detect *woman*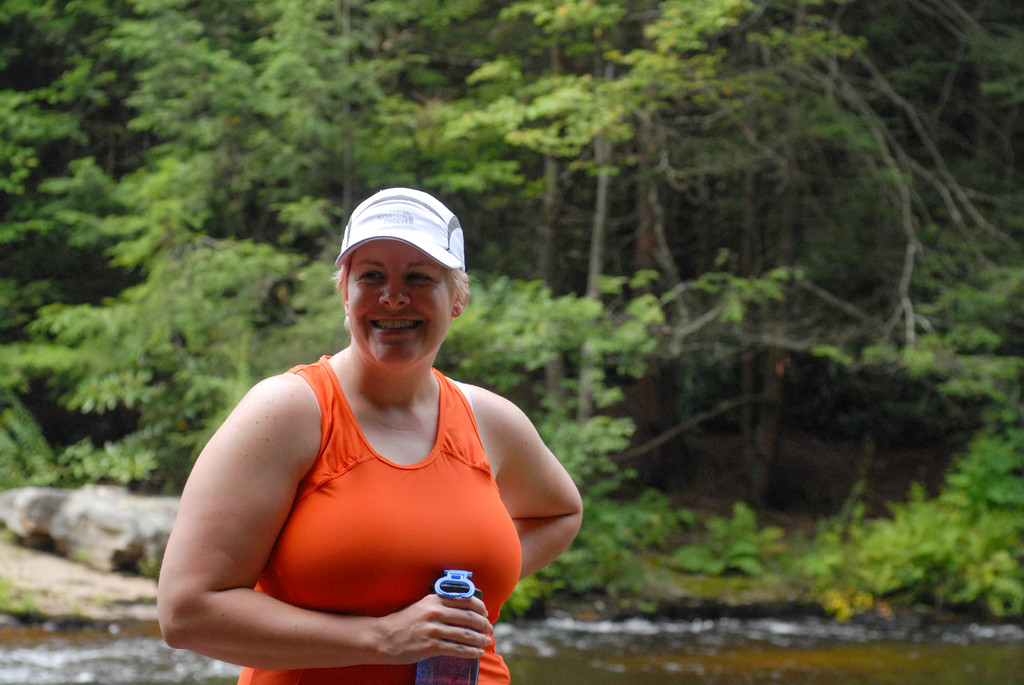
{"left": 158, "top": 175, "right": 581, "bottom": 684}
